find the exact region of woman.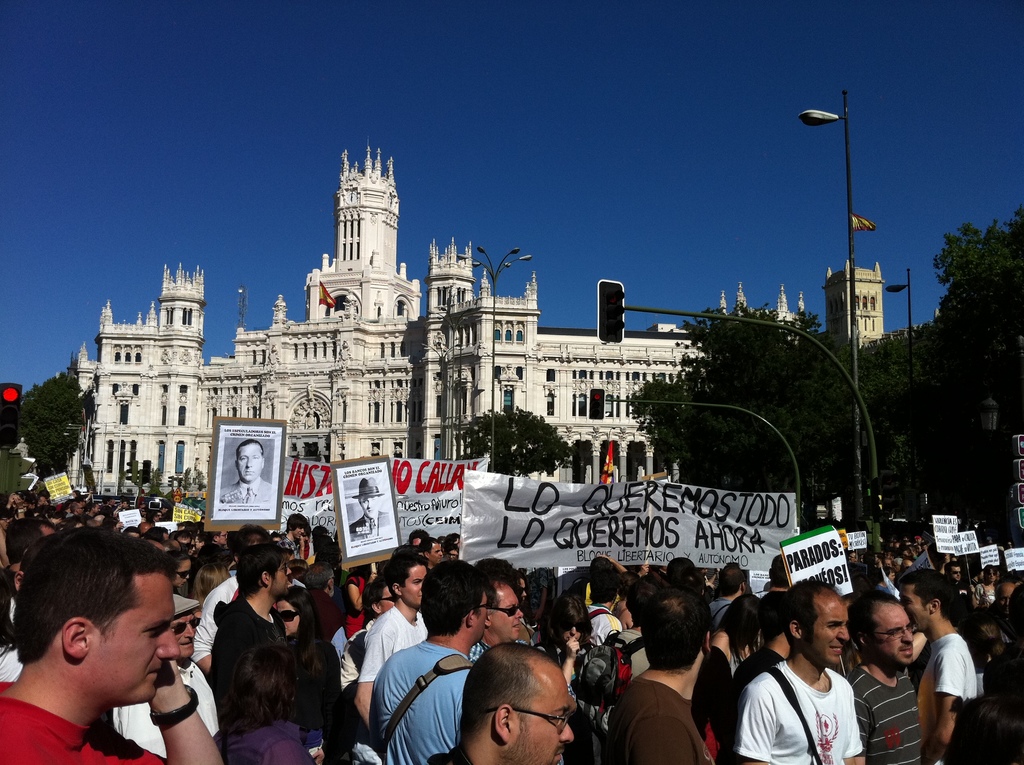
Exact region: <bbox>276, 582, 345, 764</bbox>.
